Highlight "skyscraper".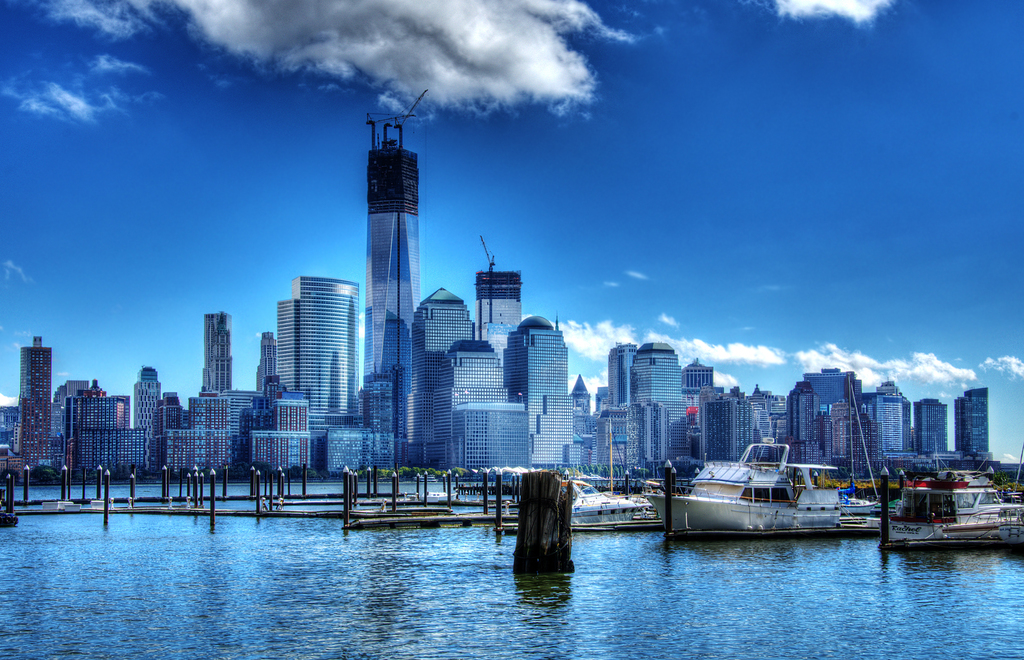
Highlighted region: bbox=(206, 306, 231, 388).
